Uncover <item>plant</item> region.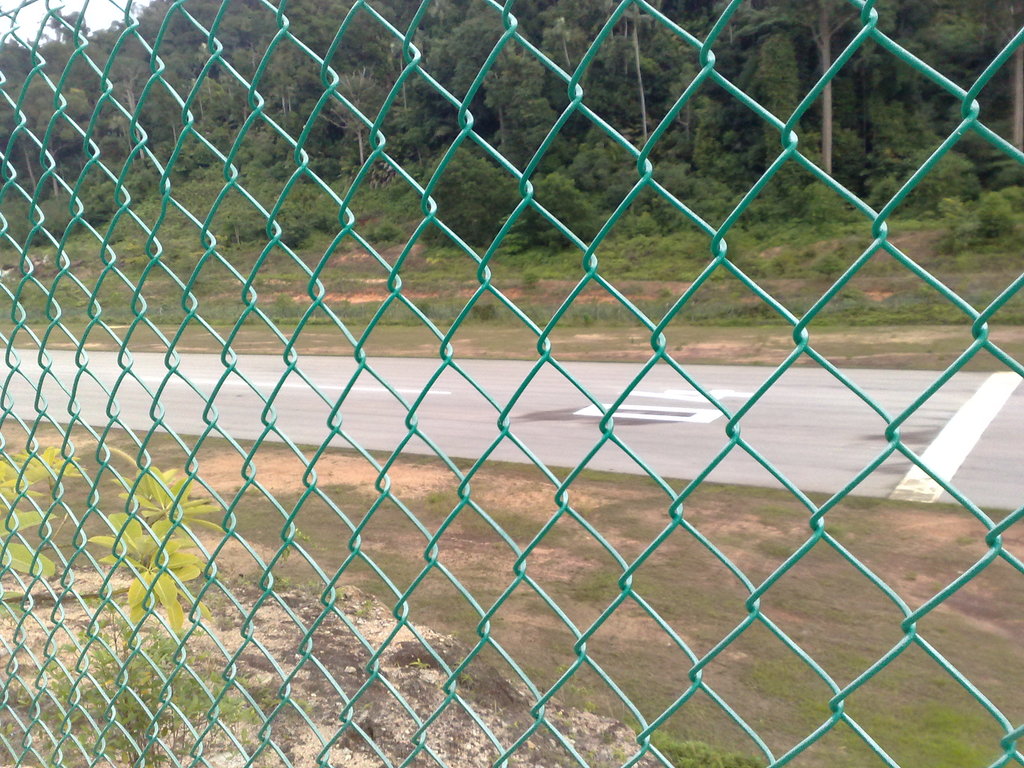
Uncovered: 78,444,222,646.
